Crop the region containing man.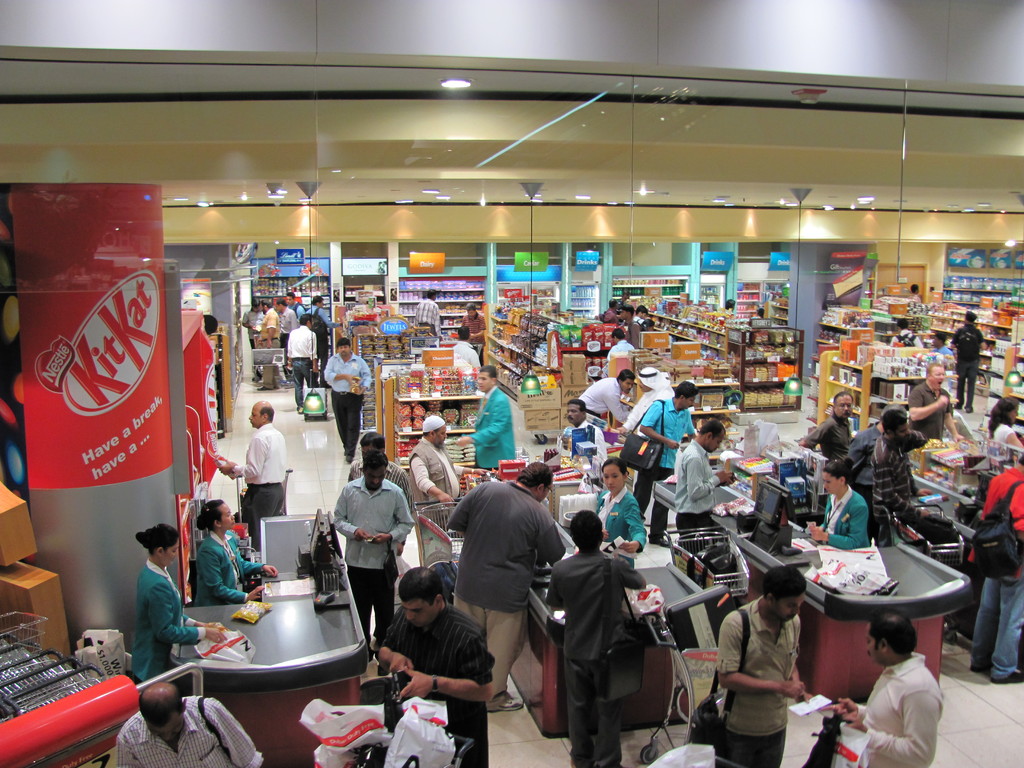
Crop region: crop(800, 395, 856, 463).
